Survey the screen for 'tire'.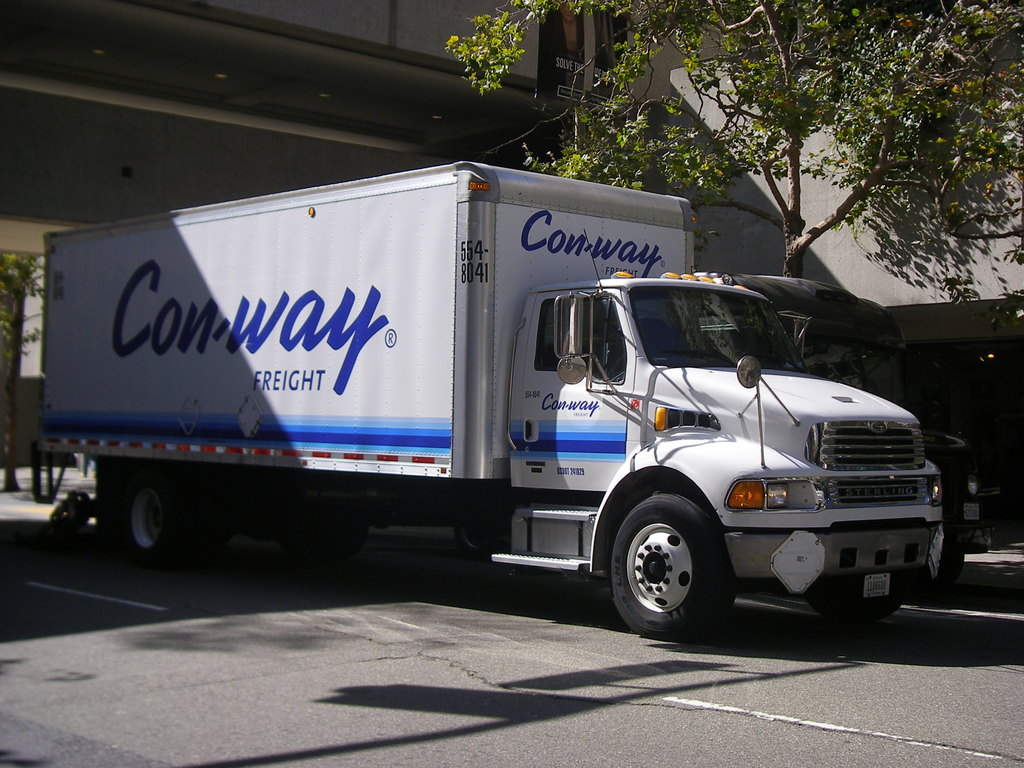
Survey found: <region>611, 490, 739, 634</region>.
